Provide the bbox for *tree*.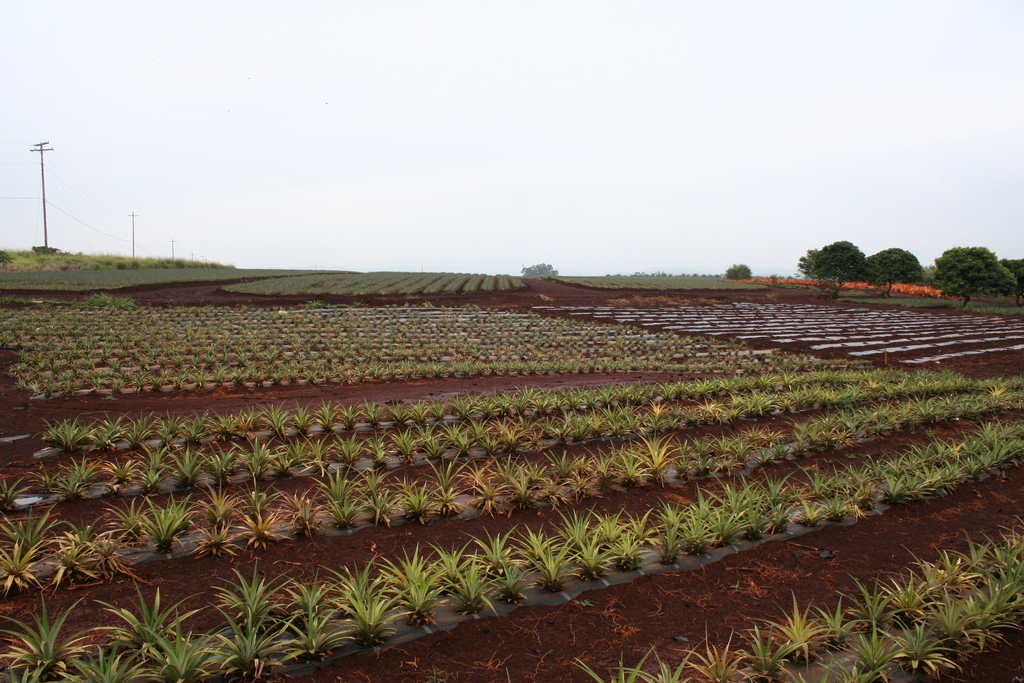
(x1=934, y1=243, x2=1021, y2=307).
